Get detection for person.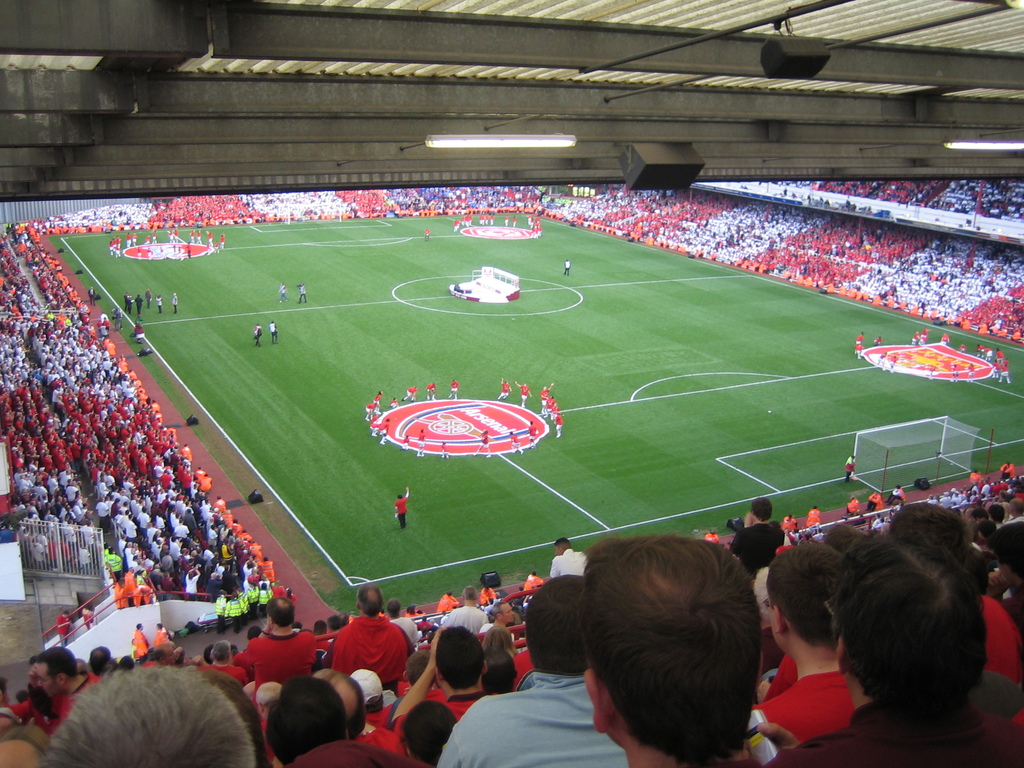
Detection: [881, 501, 1020, 682].
